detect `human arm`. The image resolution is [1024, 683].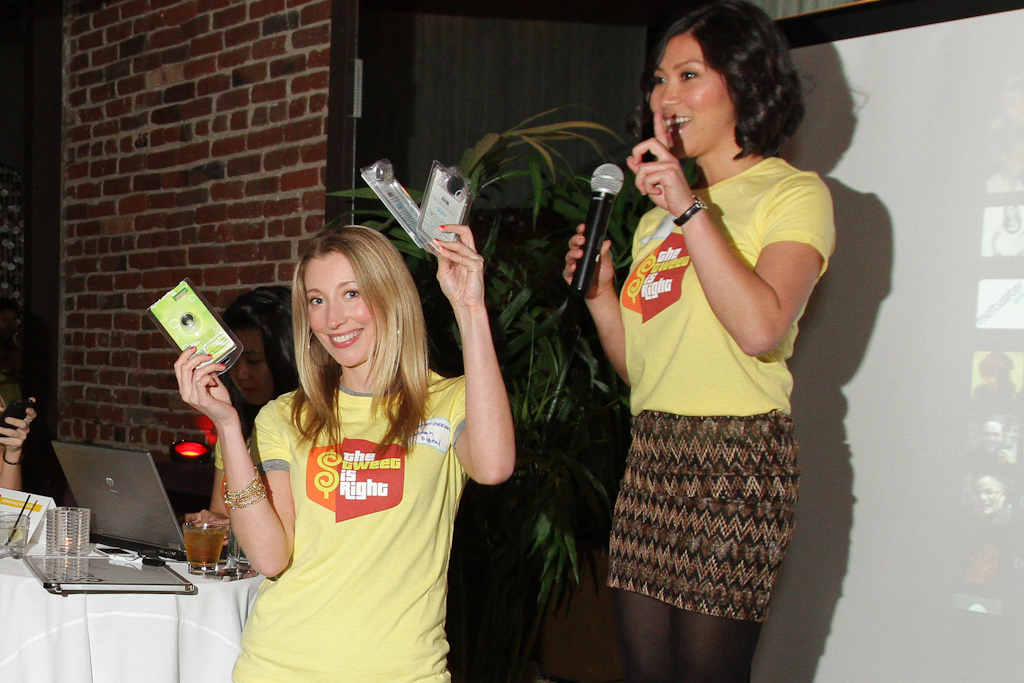
(x1=174, y1=338, x2=301, y2=579).
